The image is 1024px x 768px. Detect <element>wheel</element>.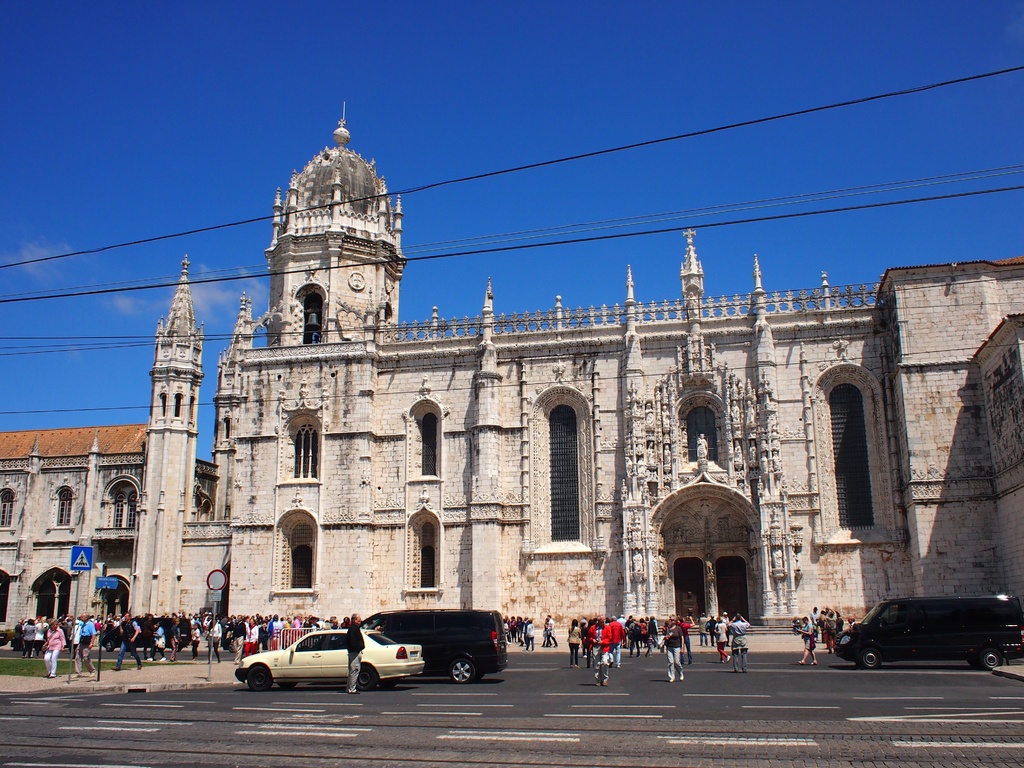
Detection: BBox(860, 648, 883, 671).
